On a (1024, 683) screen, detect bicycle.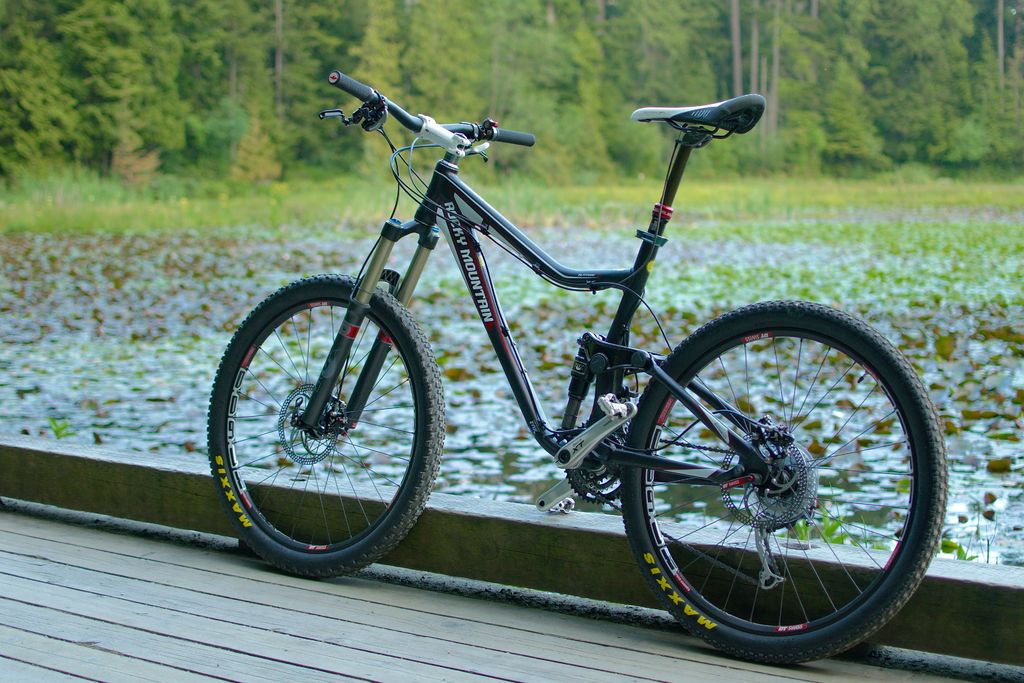
205:95:947:670.
